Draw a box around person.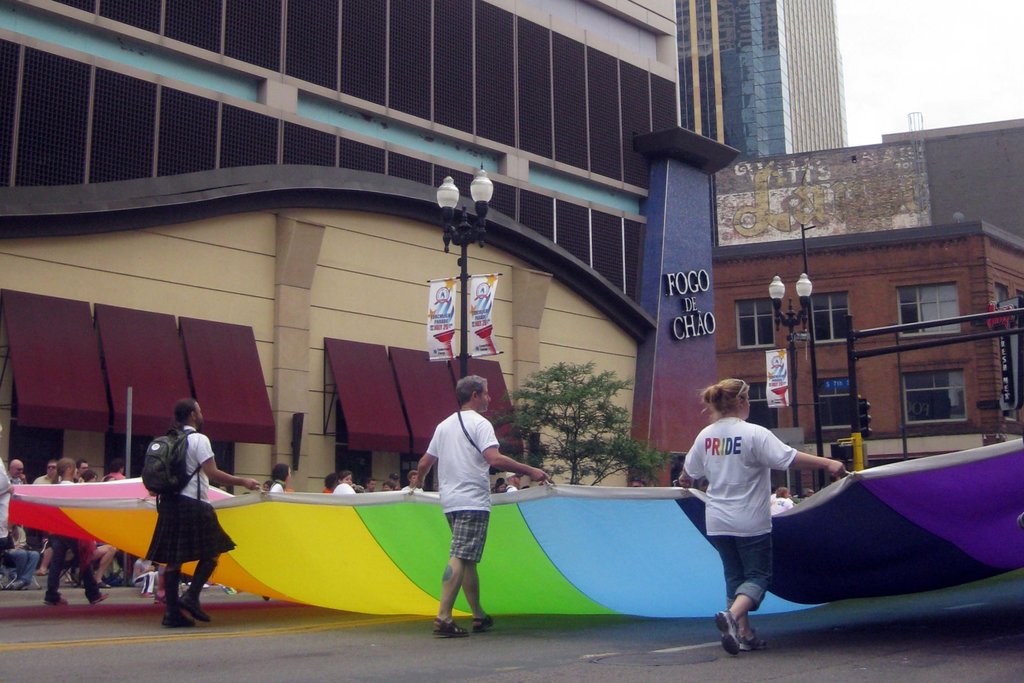
bbox=(673, 373, 849, 661).
